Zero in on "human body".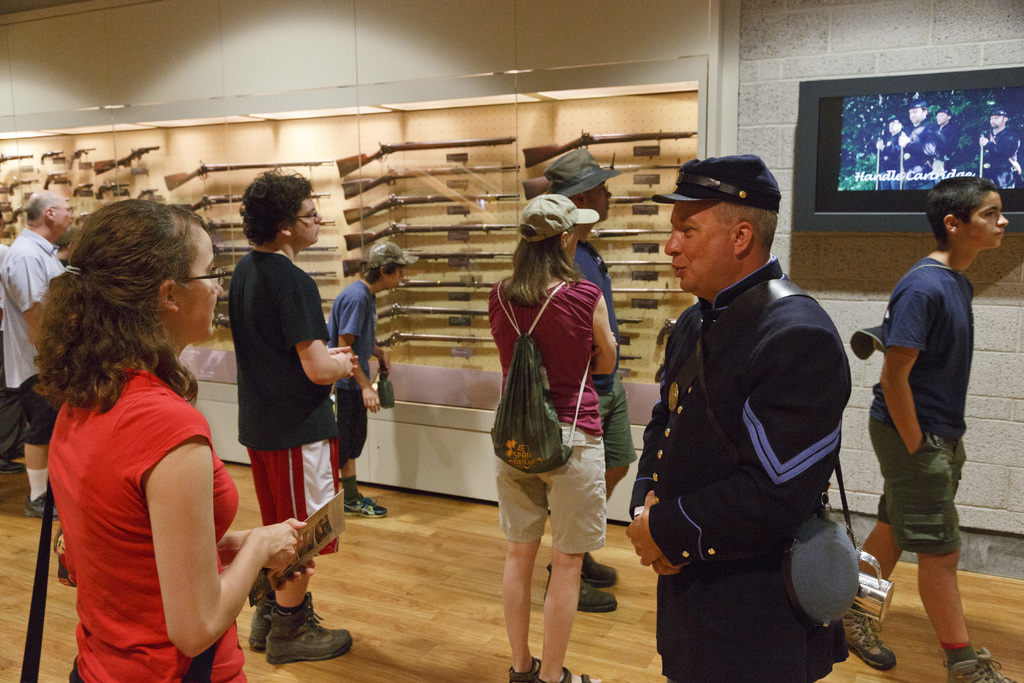
Zeroed in: 35:270:294:682.
